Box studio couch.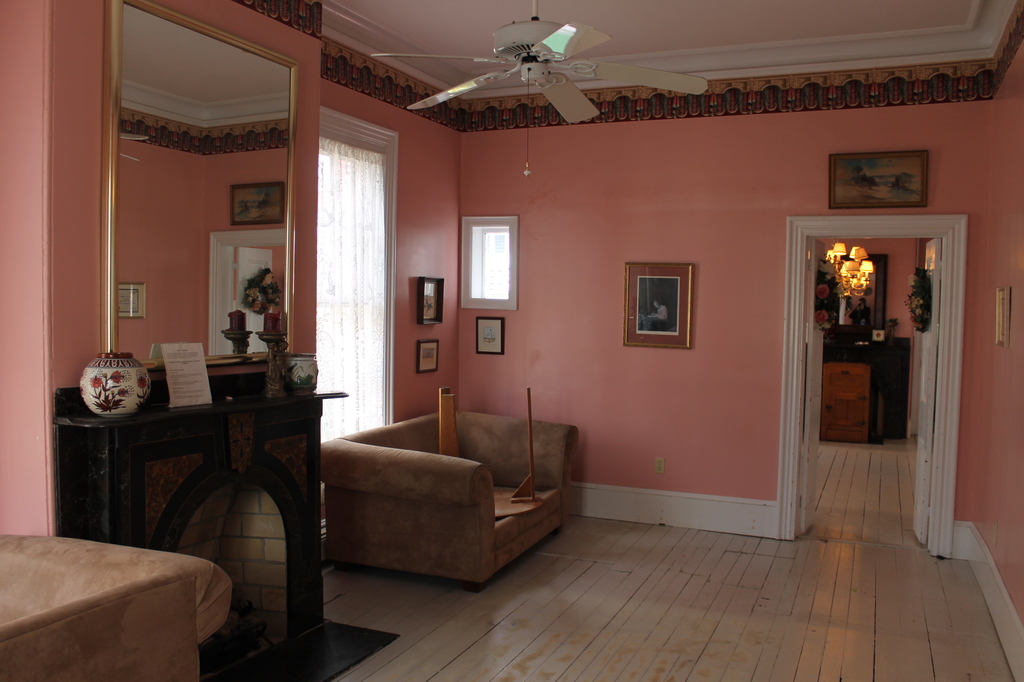
bbox=[0, 527, 231, 680].
